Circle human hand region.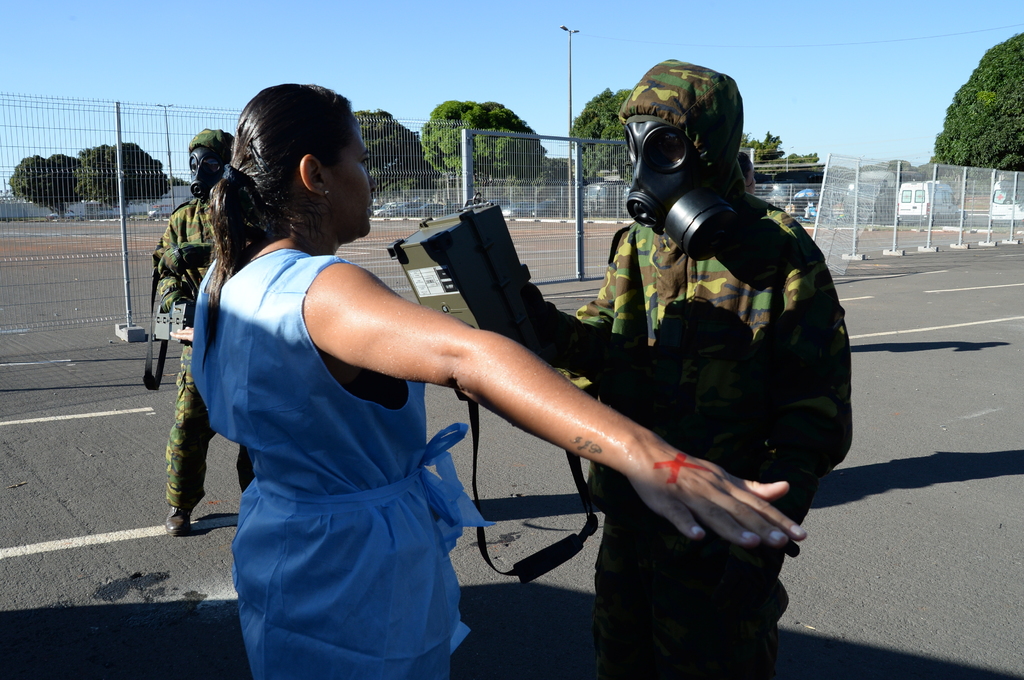
Region: box(158, 290, 191, 312).
